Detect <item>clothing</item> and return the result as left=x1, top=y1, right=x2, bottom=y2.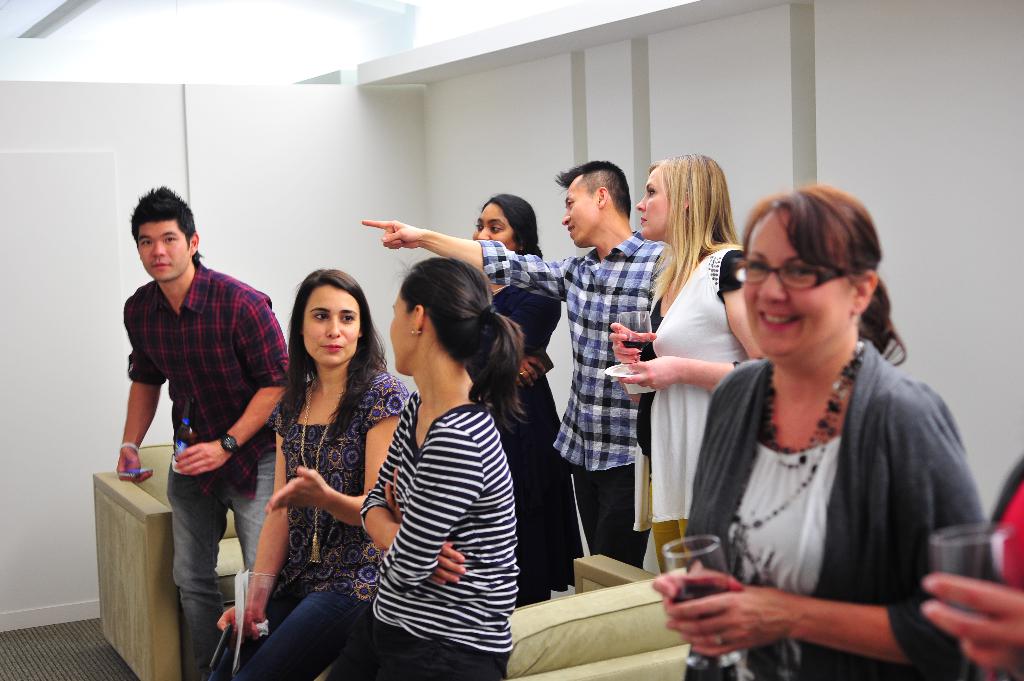
left=124, top=262, right=296, bottom=680.
